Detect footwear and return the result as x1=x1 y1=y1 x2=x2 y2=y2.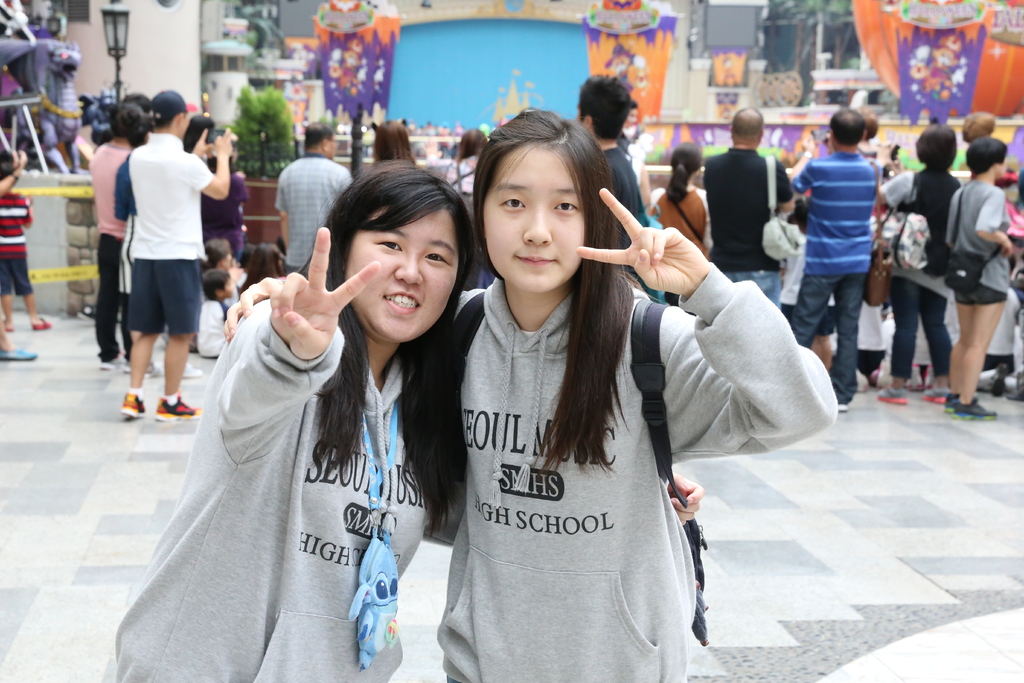
x1=175 y1=358 x2=207 y2=379.
